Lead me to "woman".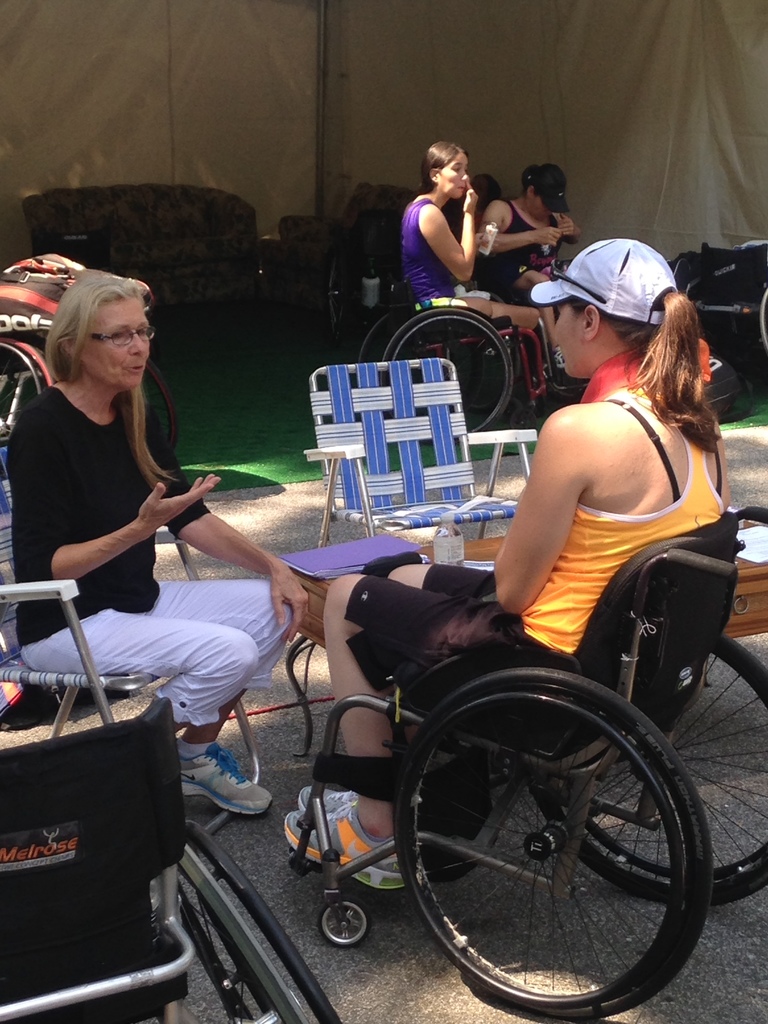
Lead to [481,162,584,307].
